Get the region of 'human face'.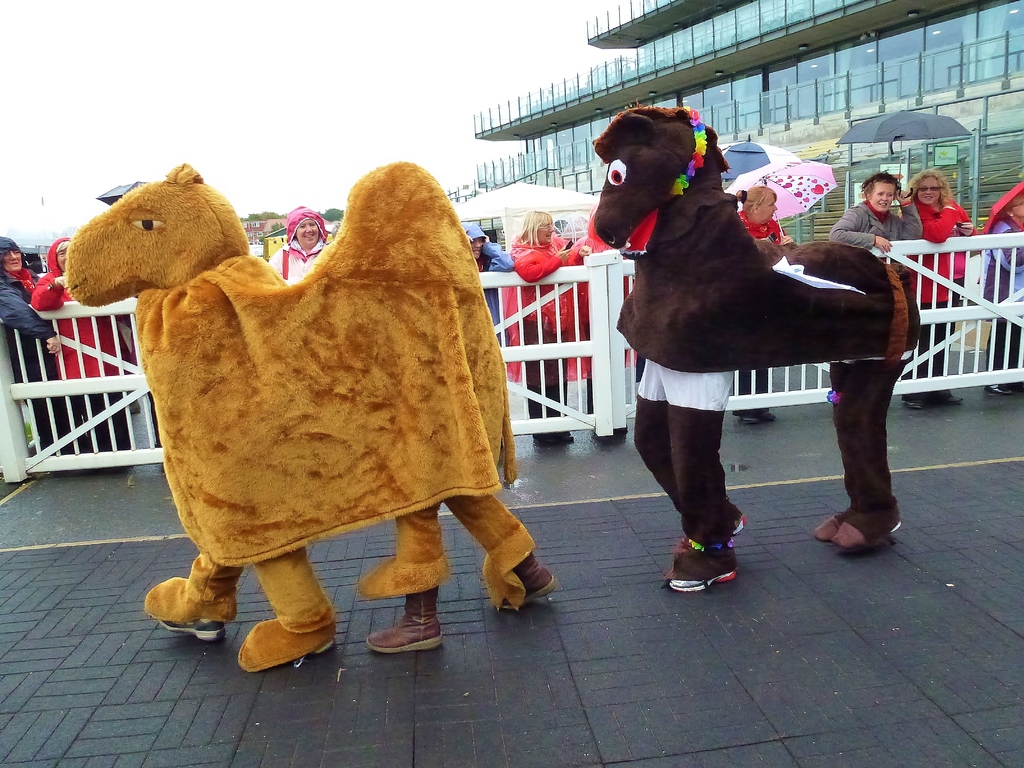
{"x1": 918, "y1": 177, "x2": 939, "y2": 205}.
